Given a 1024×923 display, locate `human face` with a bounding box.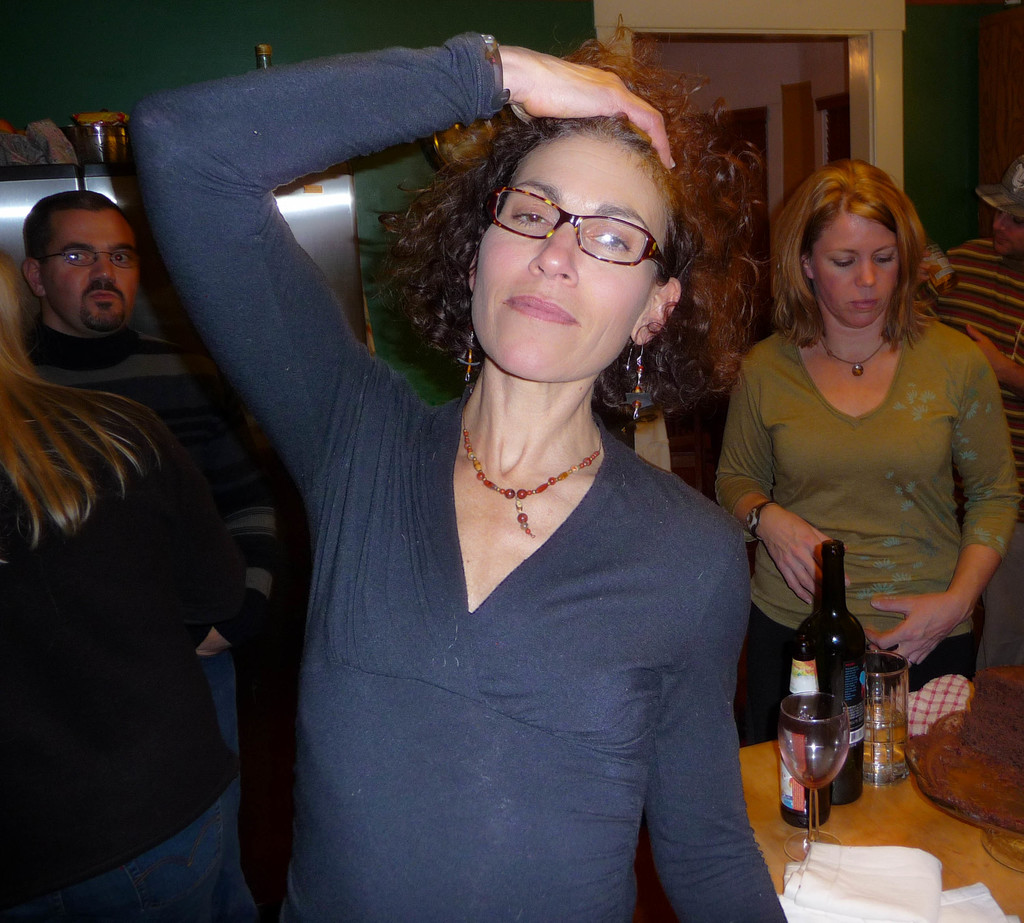
Located: Rect(813, 208, 899, 325).
